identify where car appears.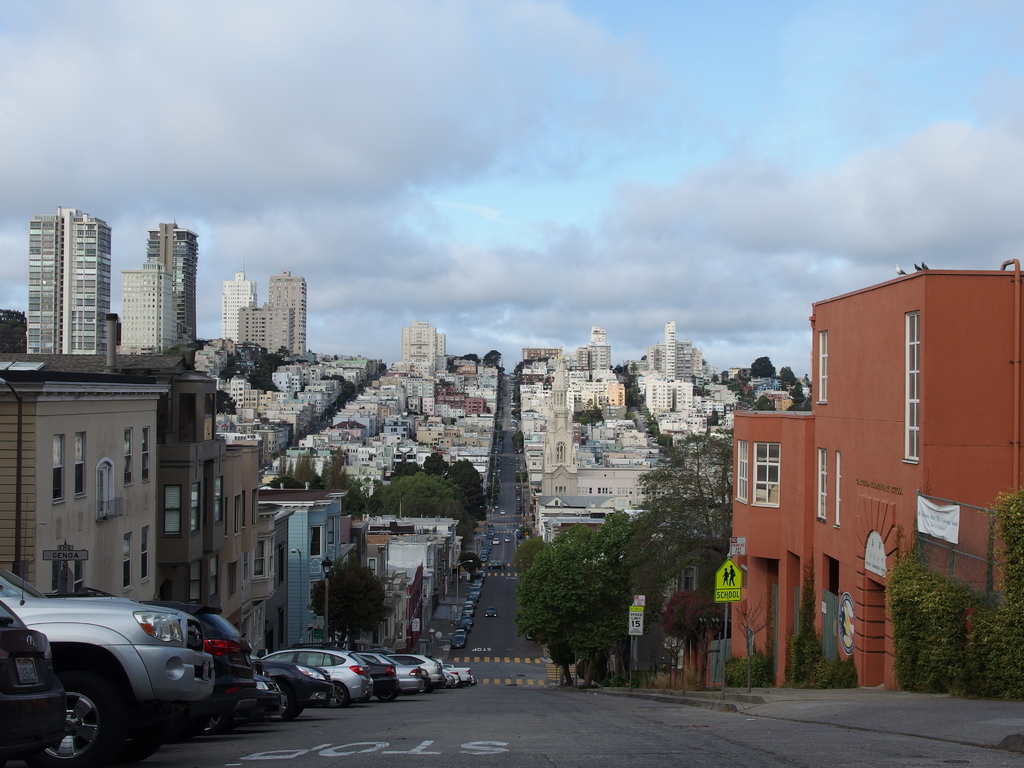
Appears at crop(504, 537, 509, 542).
